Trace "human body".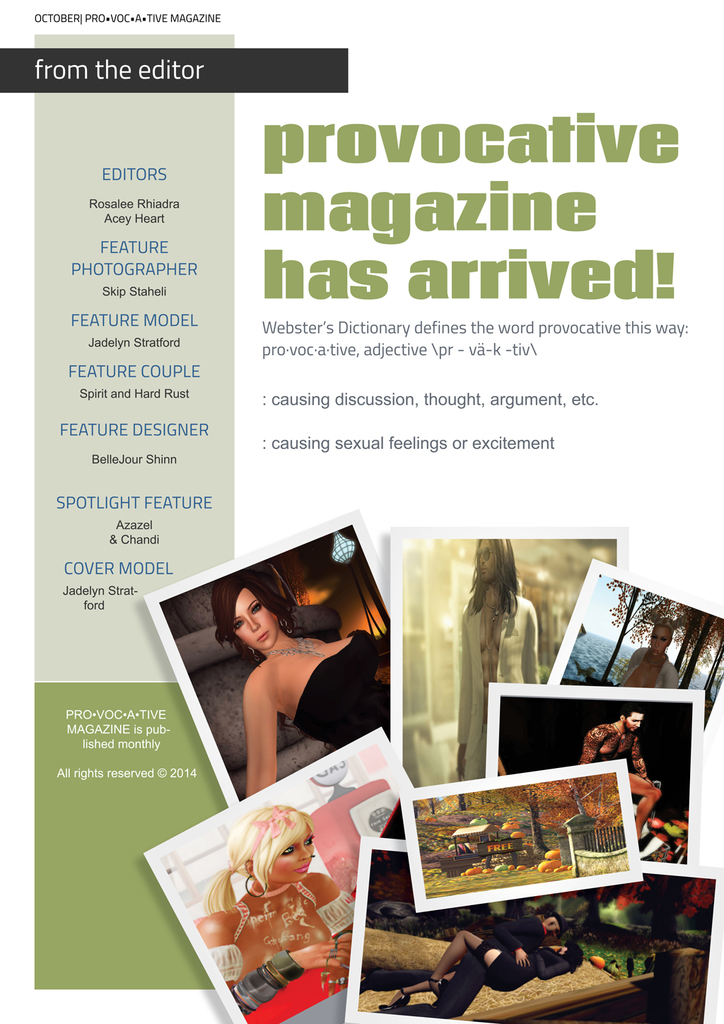
Traced to (left=243, top=564, right=387, bottom=796).
